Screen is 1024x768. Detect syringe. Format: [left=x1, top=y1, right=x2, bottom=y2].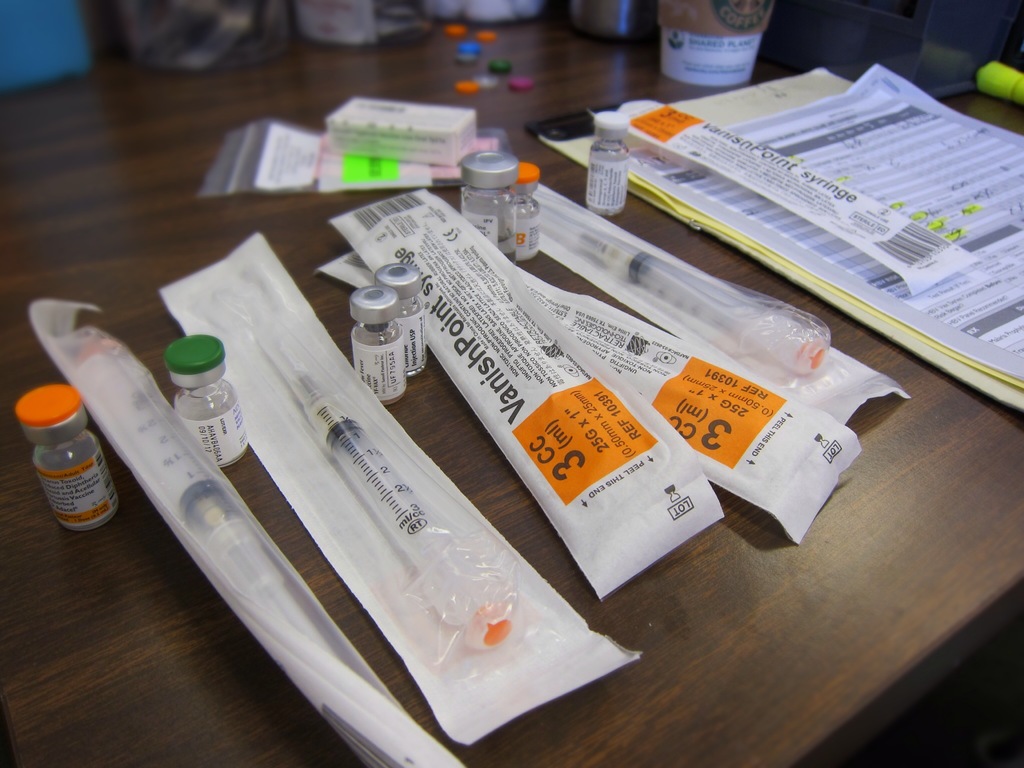
[left=72, top=338, right=322, bottom=632].
